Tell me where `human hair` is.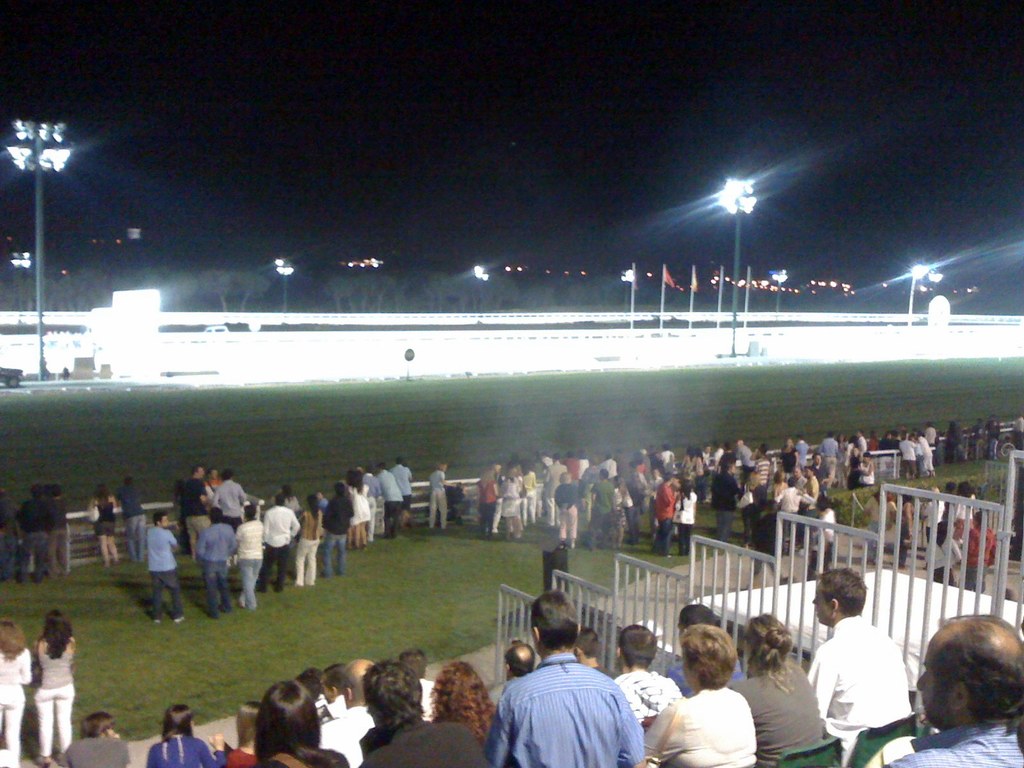
`human hair` is at bbox=(936, 520, 949, 547).
